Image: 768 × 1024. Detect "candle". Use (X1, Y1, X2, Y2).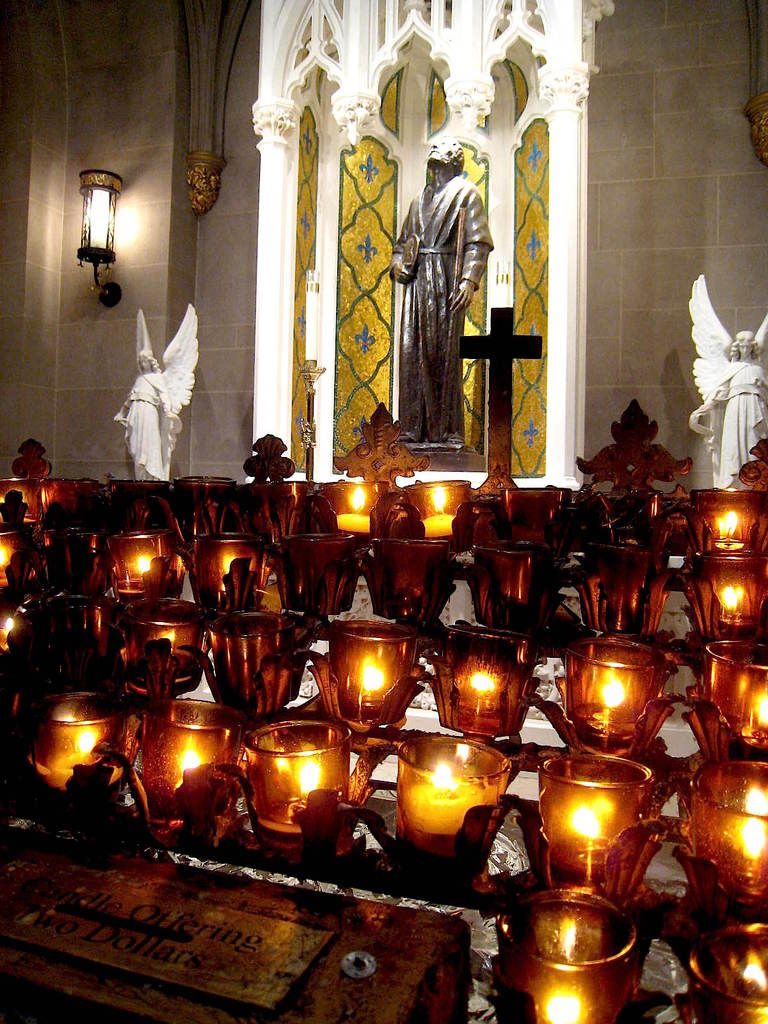
(126, 601, 196, 675).
